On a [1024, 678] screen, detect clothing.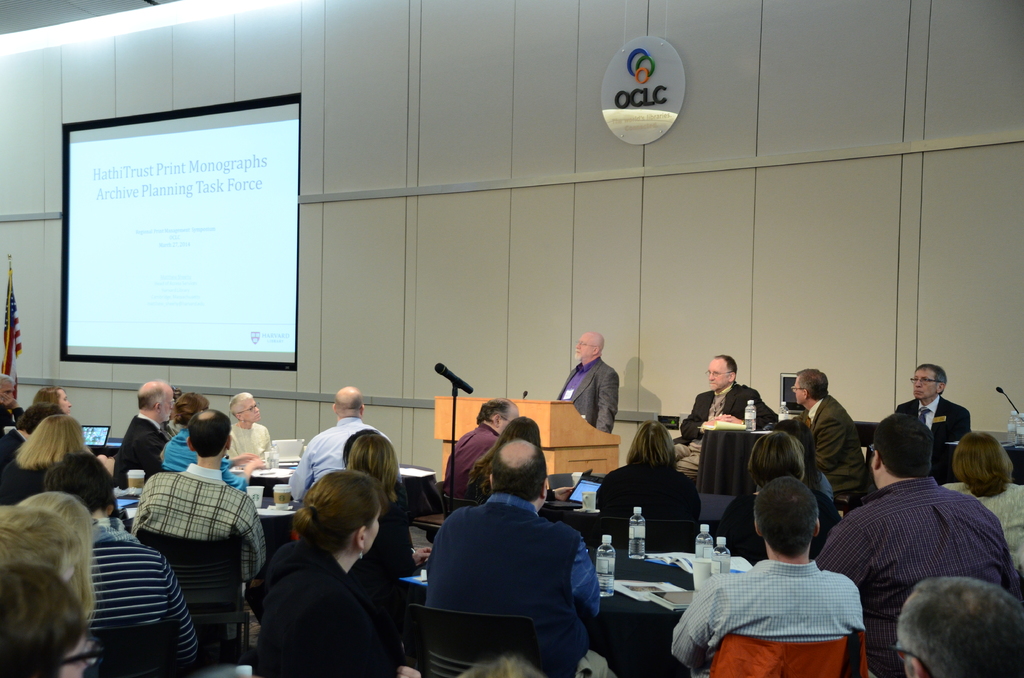
<box>162,426,203,474</box>.
